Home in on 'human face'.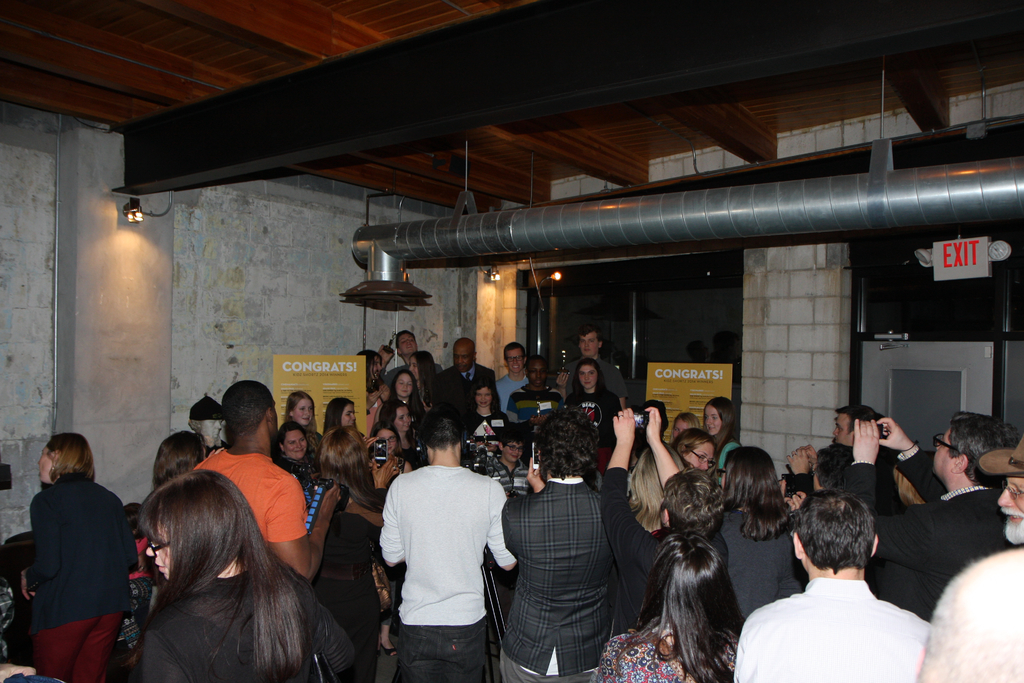
Homed in at {"left": 477, "top": 388, "right": 499, "bottom": 409}.
